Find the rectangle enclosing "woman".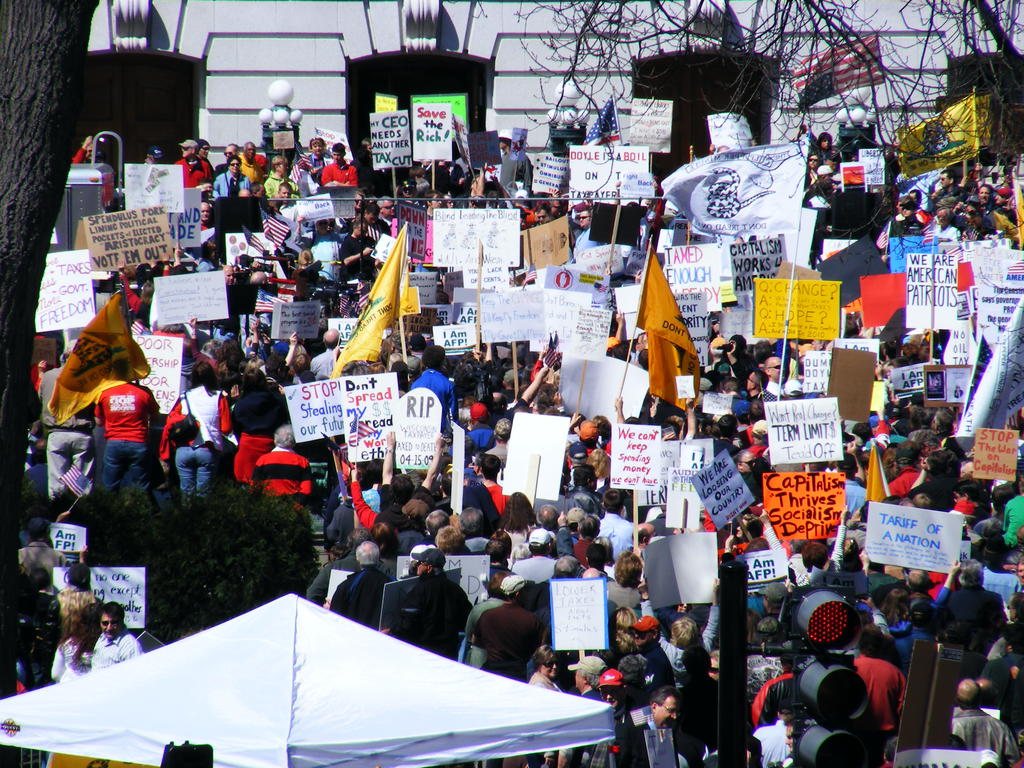
bbox=(858, 552, 961, 675).
